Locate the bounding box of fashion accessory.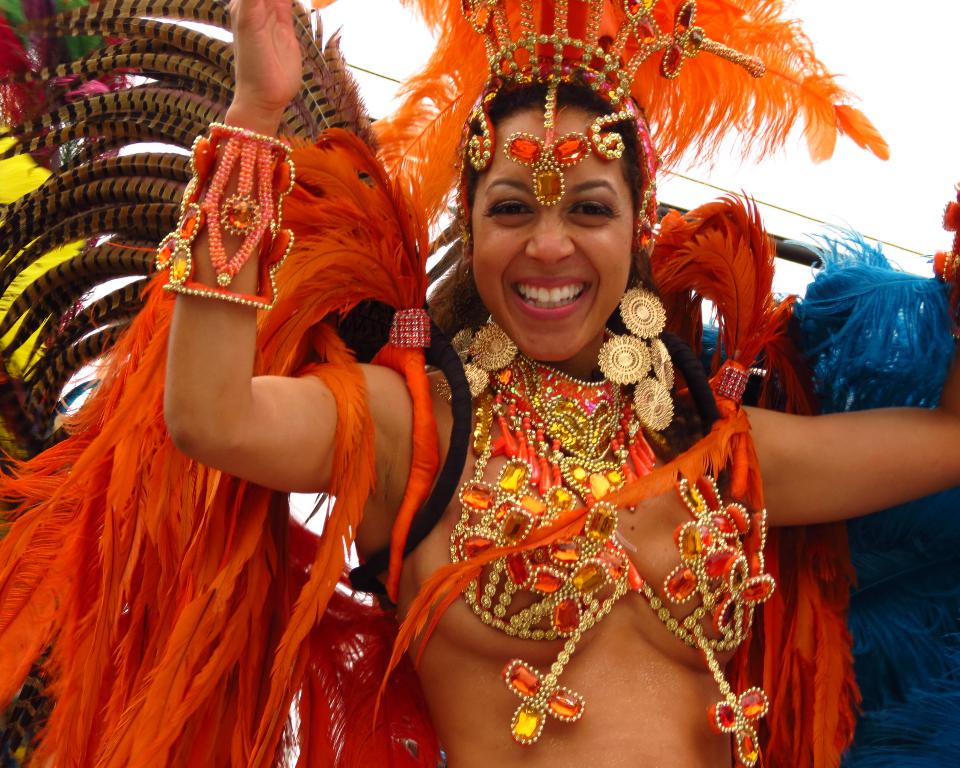
Bounding box: x1=491, y1=325, x2=641, y2=500.
